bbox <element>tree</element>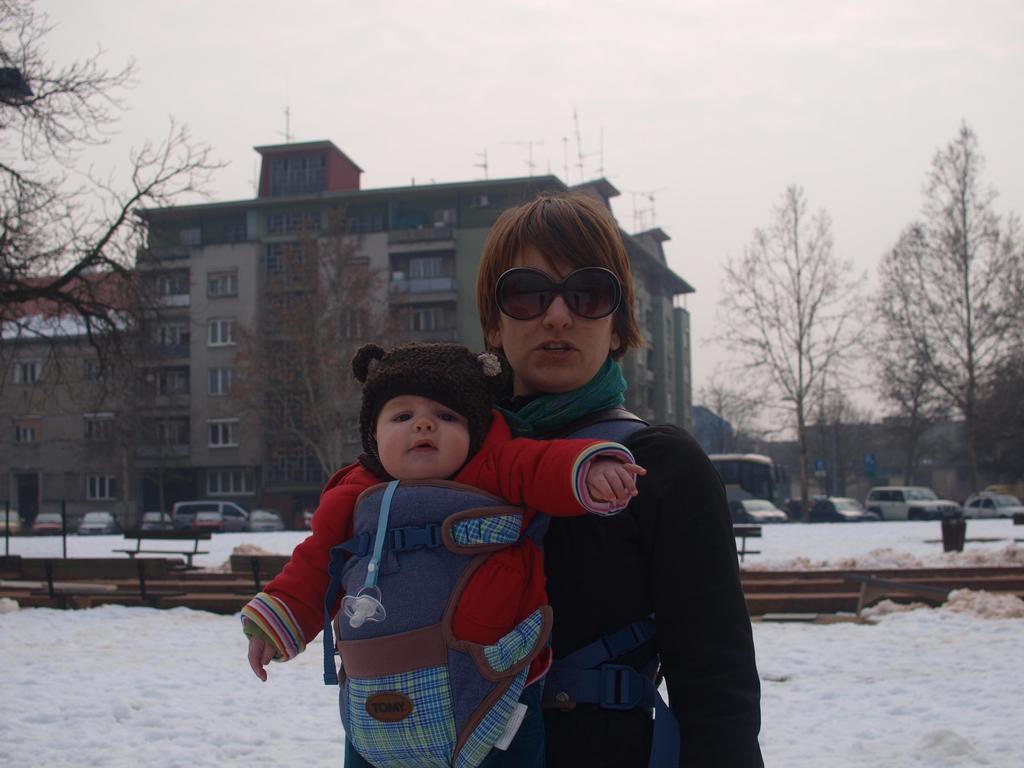
[x1=833, y1=368, x2=869, y2=504]
